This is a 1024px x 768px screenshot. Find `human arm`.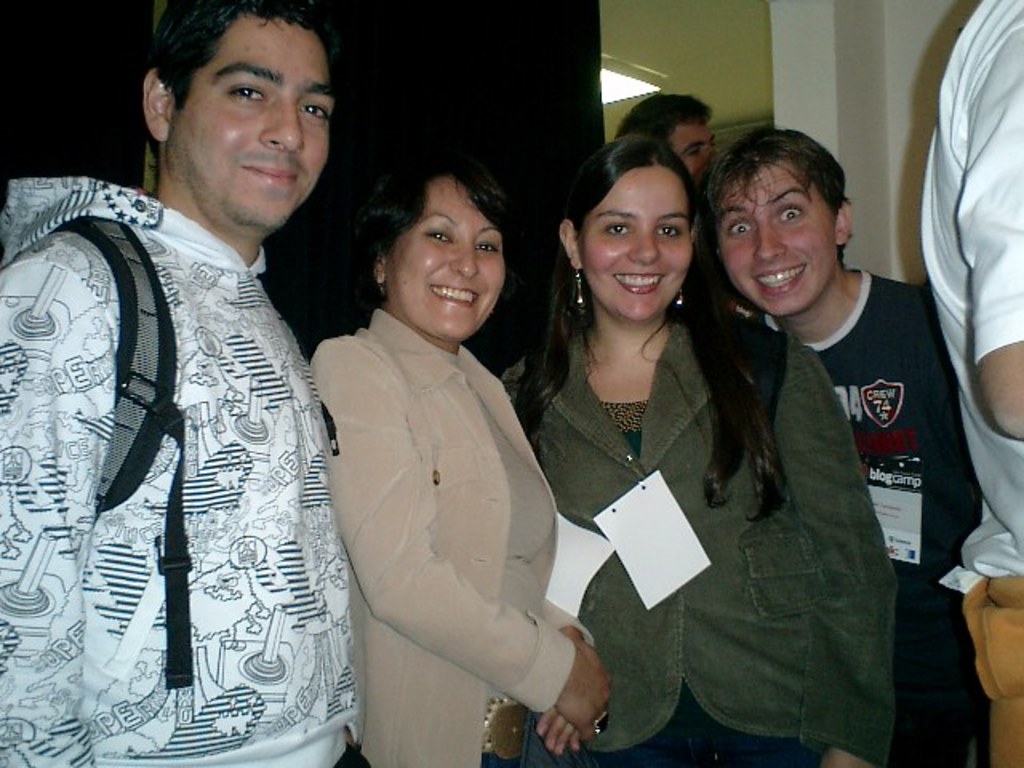
Bounding box: region(771, 338, 898, 766).
